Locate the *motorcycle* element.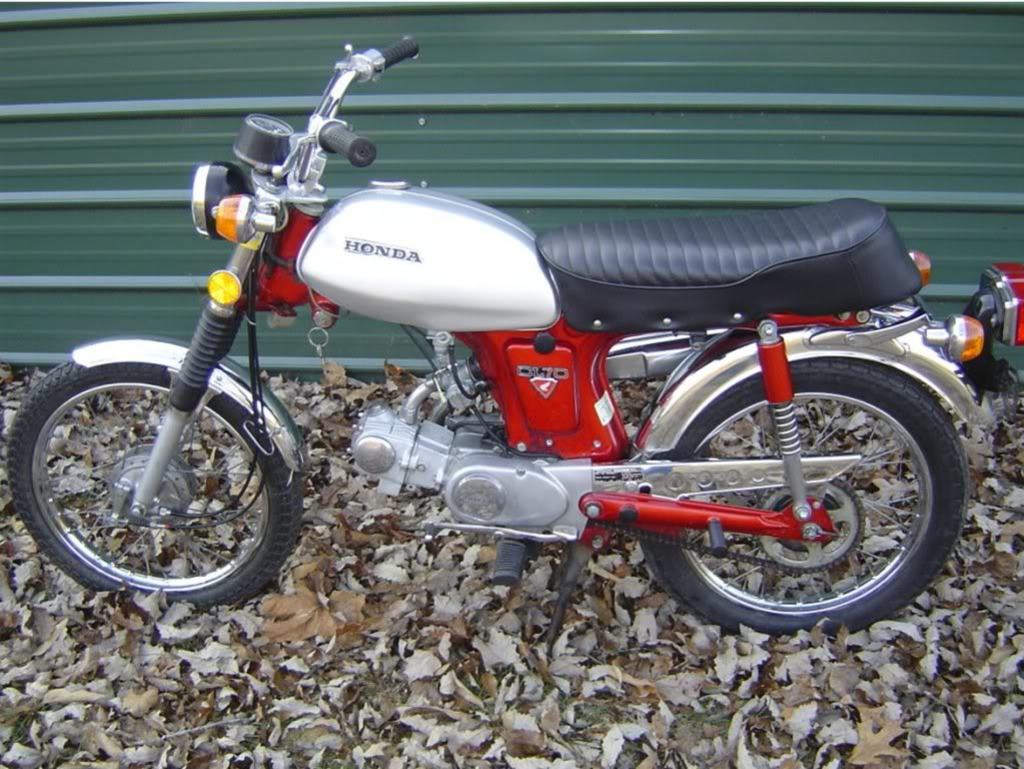
Element bbox: (left=5, top=42, right=1000, bottom=677).
